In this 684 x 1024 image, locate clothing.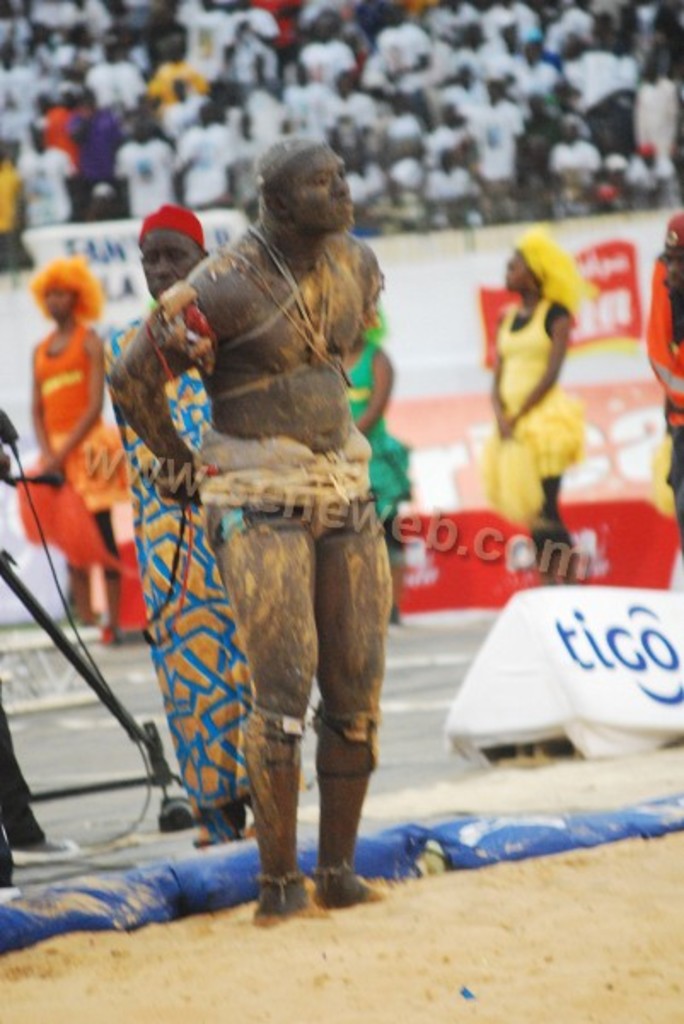
Bounding box: box=[97, 304, 256, 814].
